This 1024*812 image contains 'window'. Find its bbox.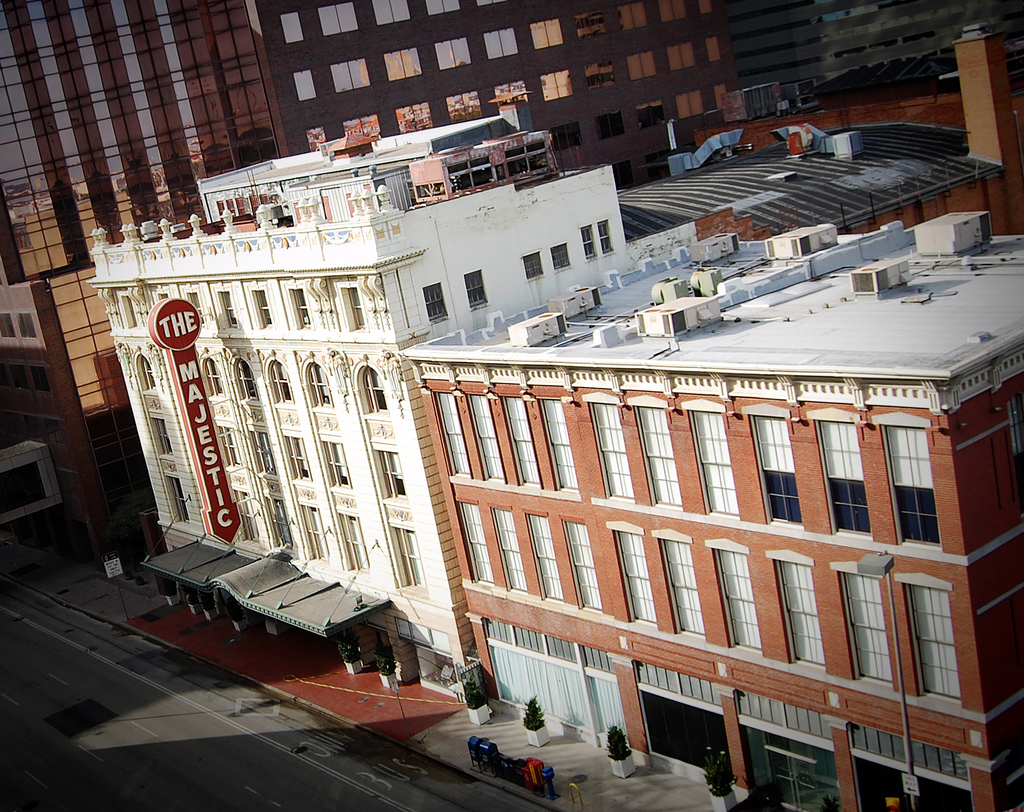
[547, 122, 584, 152].
